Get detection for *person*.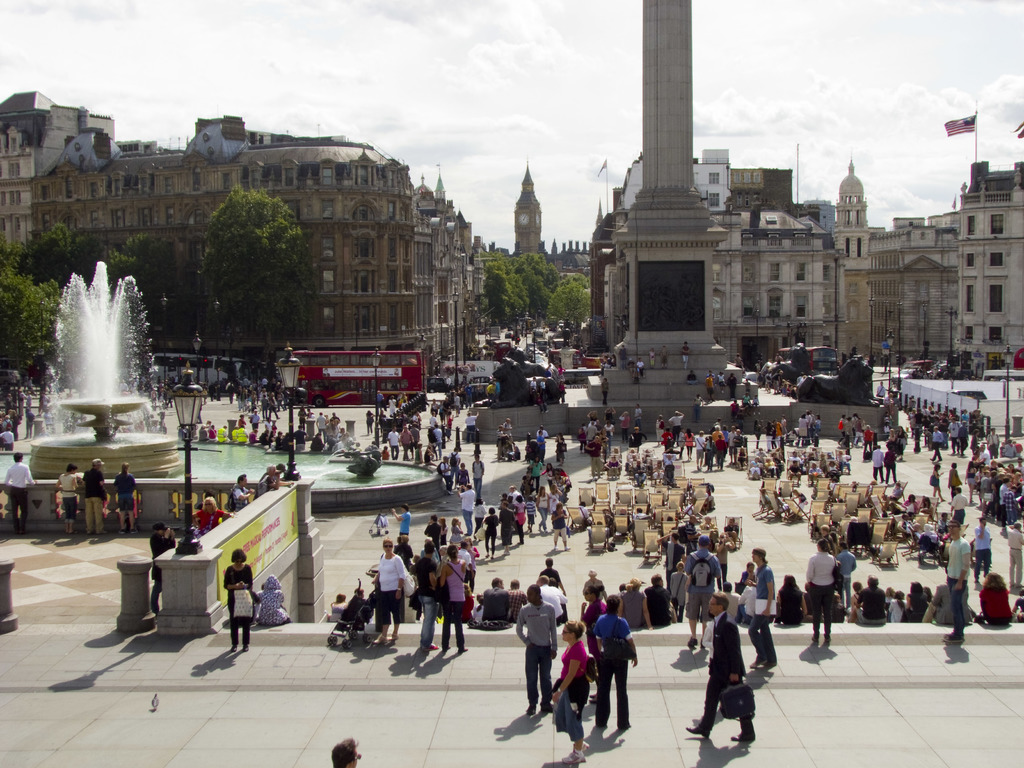
Detection: bbox(643, 572, 670, 628).
